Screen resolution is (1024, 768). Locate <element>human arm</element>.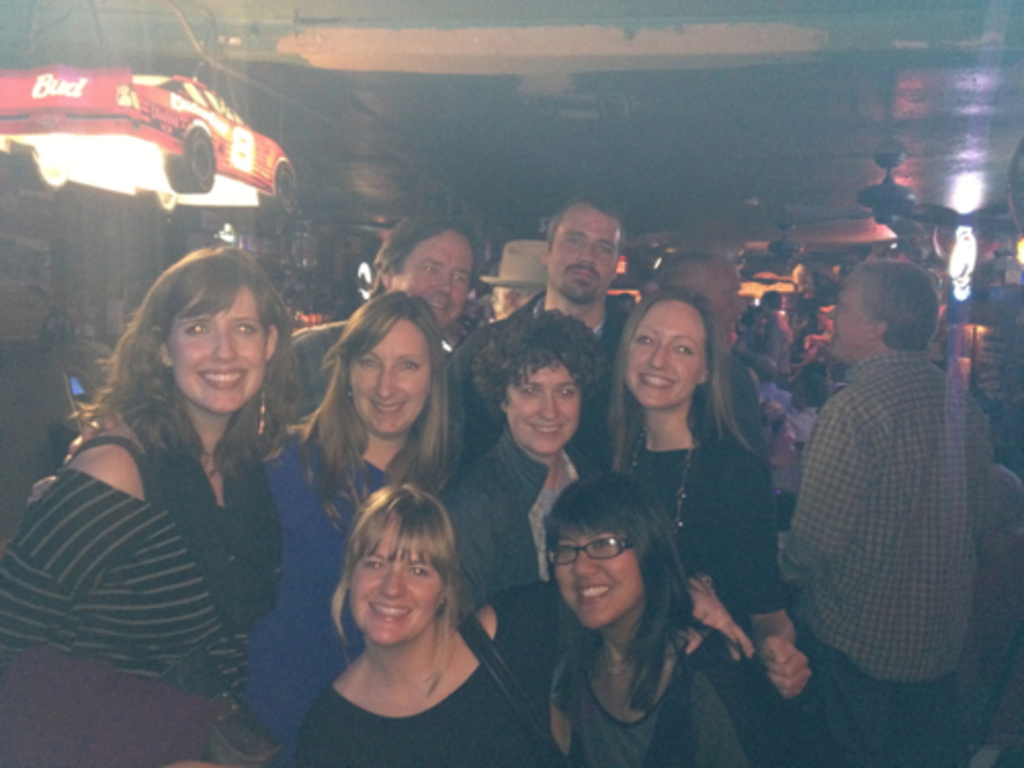
box=[774, 395, 870, 588].
